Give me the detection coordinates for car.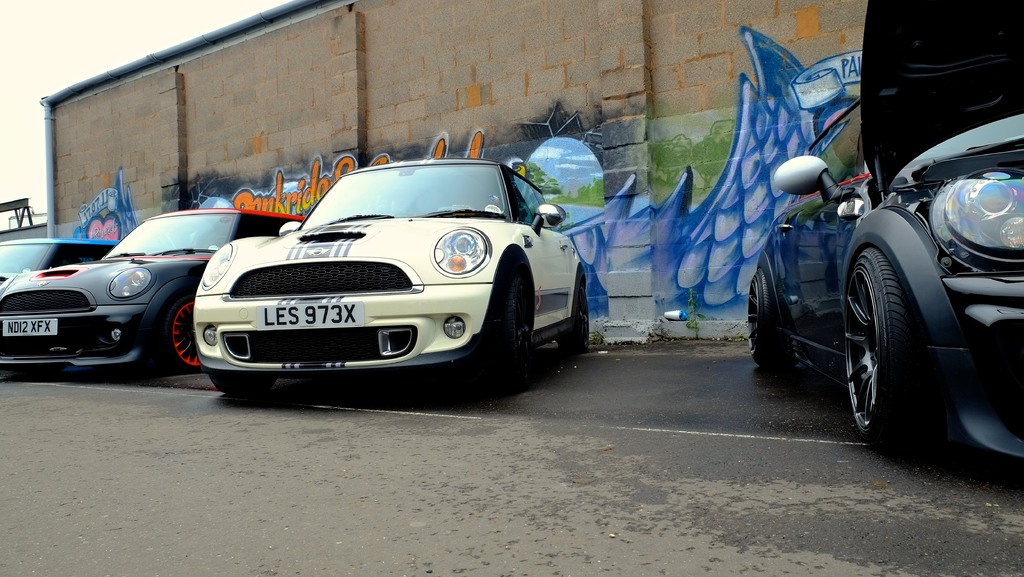
Rect(0, 238, 124, 279).
